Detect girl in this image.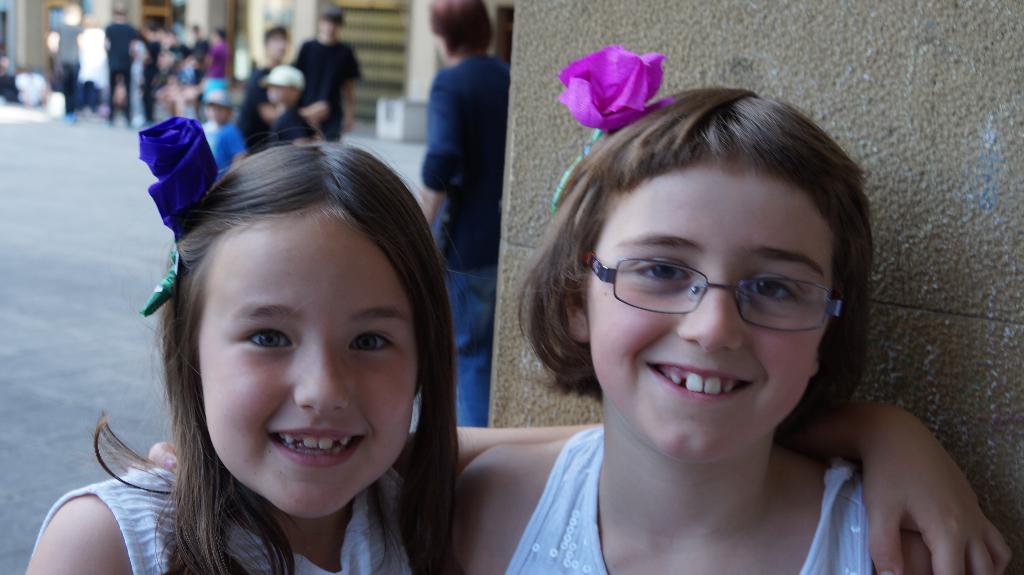
Detection: bbox=(22, 114, 1010, 574).
